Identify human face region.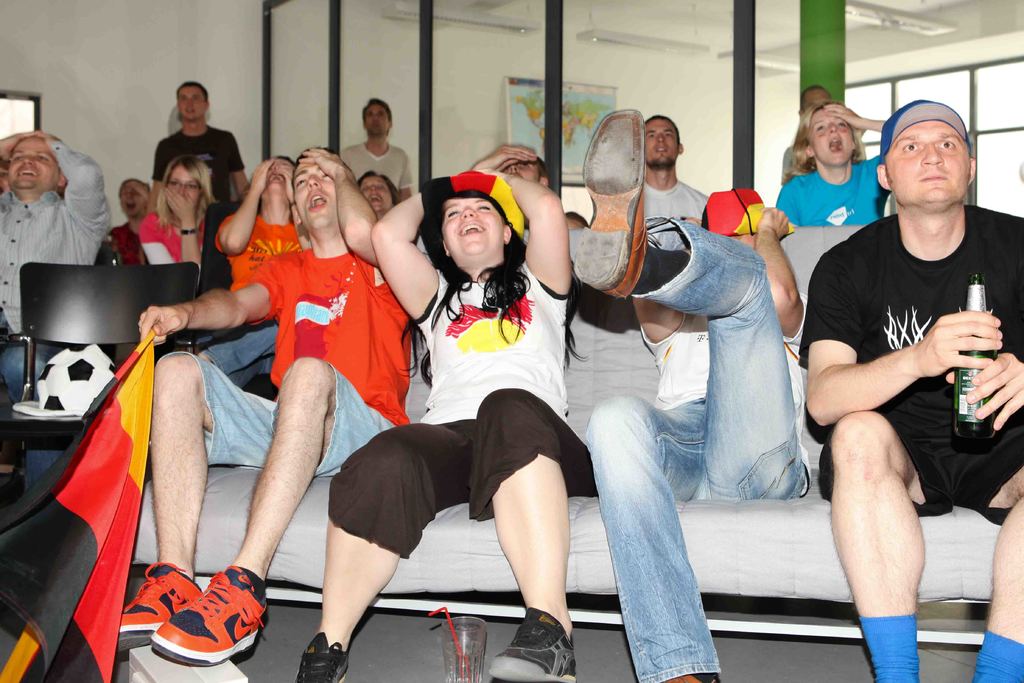
Region: [left=8, top=132, right=60, bottom=195].
